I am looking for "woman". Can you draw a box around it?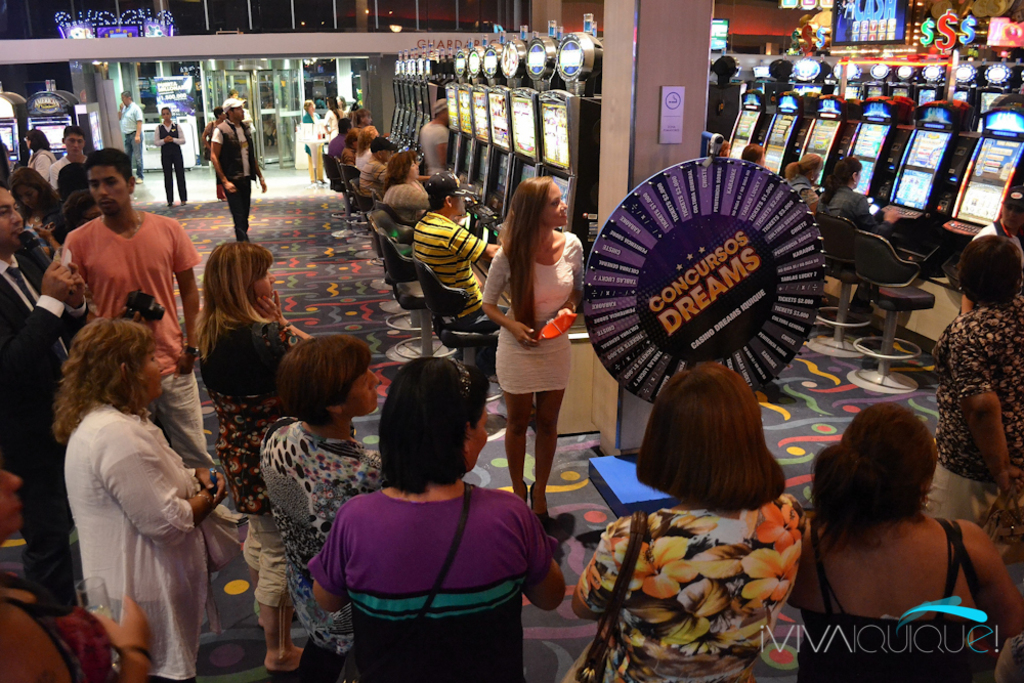
Sure, the bounding box is [left=353, top=123, right=388, bottom=170].
